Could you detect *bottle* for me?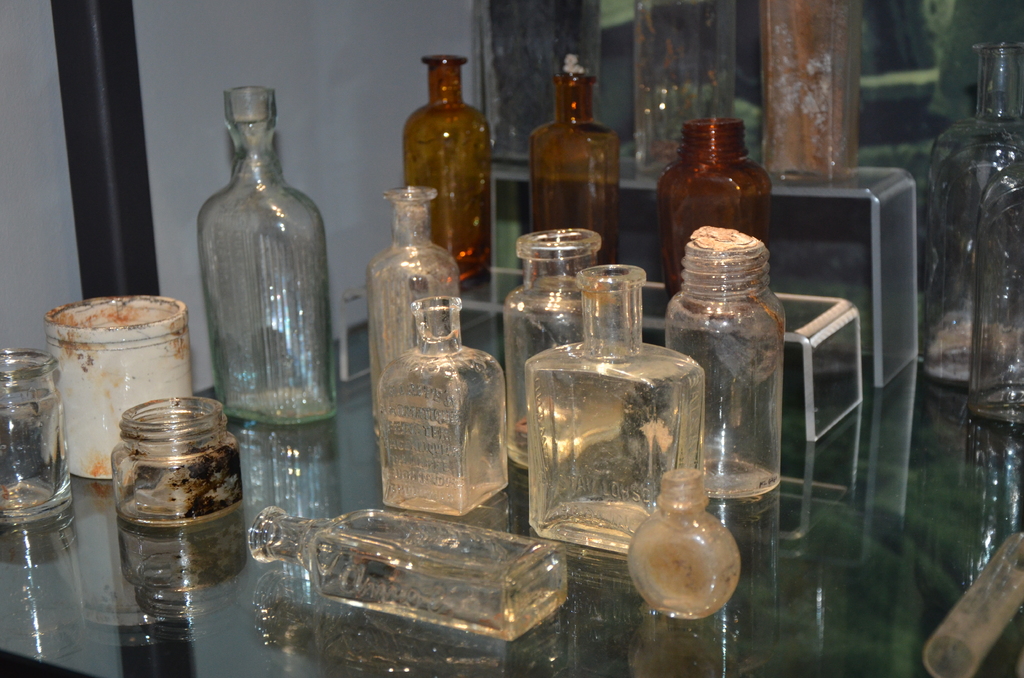
Detection result: left=519, top=259, right=708, bottom=558.
